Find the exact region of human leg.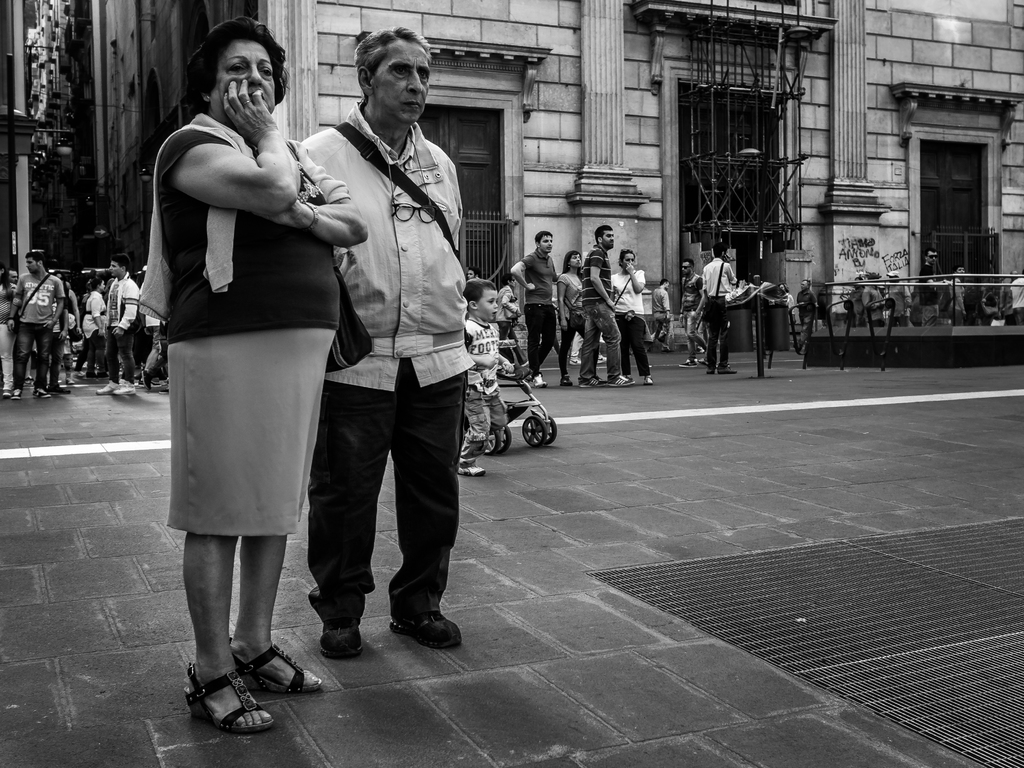
Exact region: [717, 322, 739, 373].
